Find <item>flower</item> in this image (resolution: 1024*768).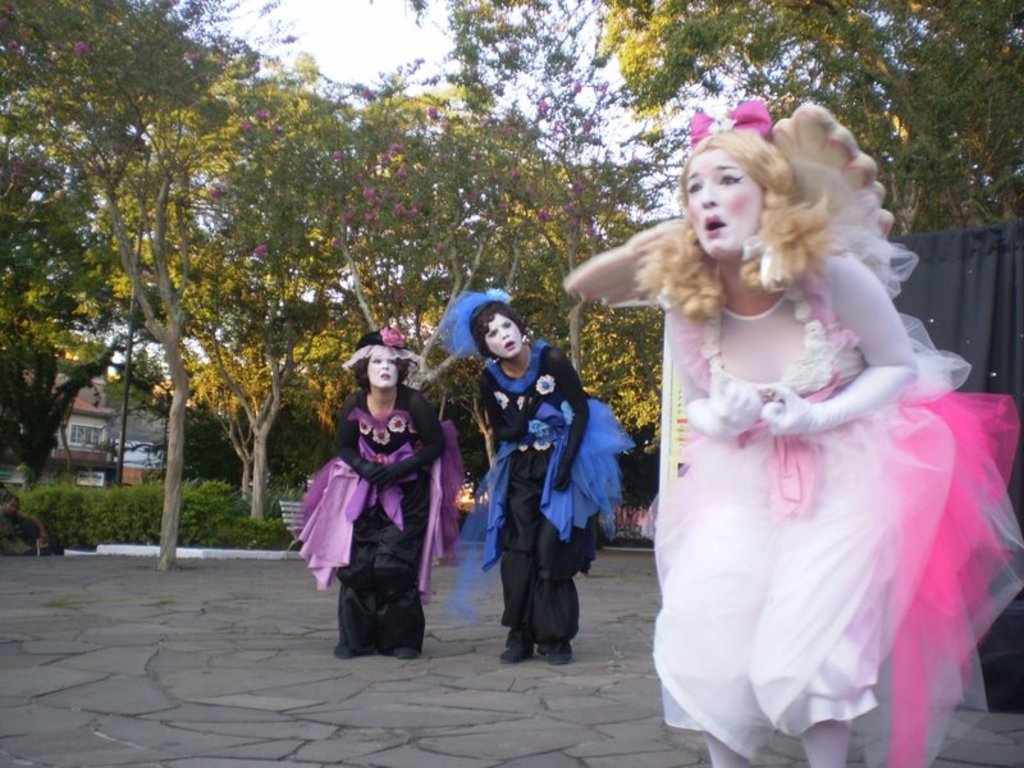
bbox(380, 326, 404, 347).
